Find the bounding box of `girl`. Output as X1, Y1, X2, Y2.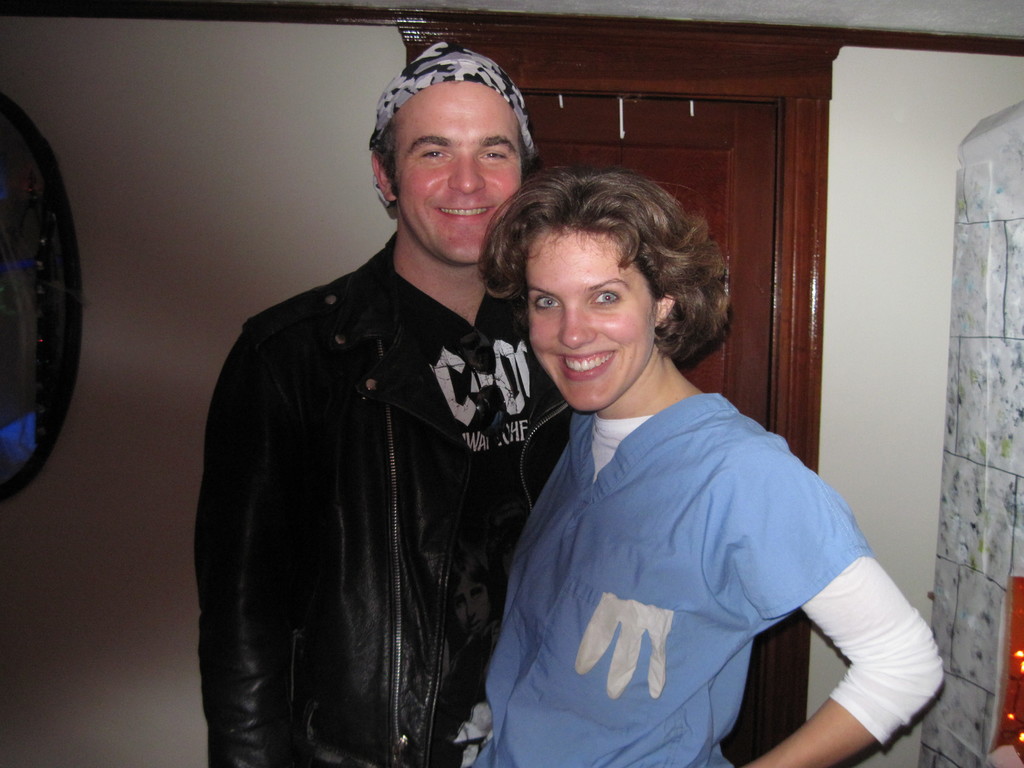
429, 172, 915, 767.
